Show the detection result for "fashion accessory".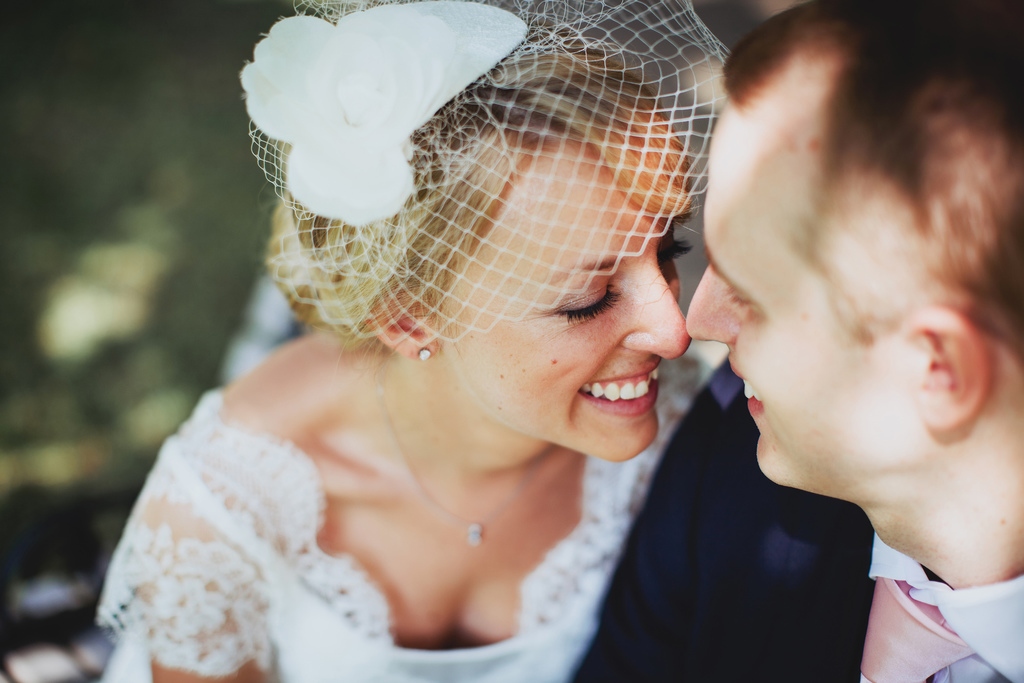
[left=250, top=0, right=746, bottom=374].
